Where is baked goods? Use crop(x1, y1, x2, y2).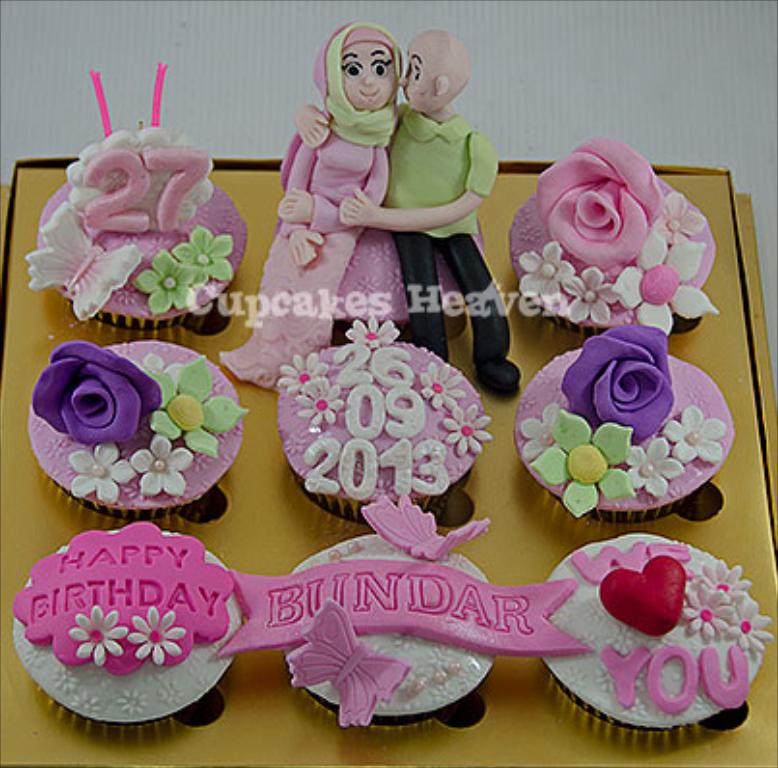
crop(278, 494, 502, 727).
